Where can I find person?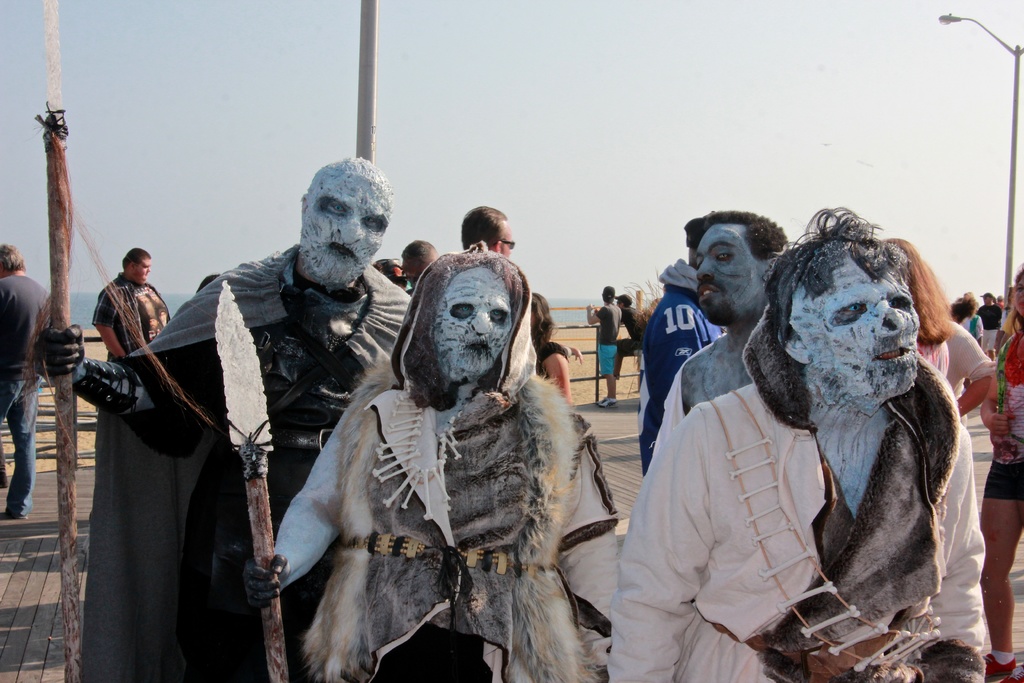
You can find it at x1=0 y1=243 x2=61 y2=524.
